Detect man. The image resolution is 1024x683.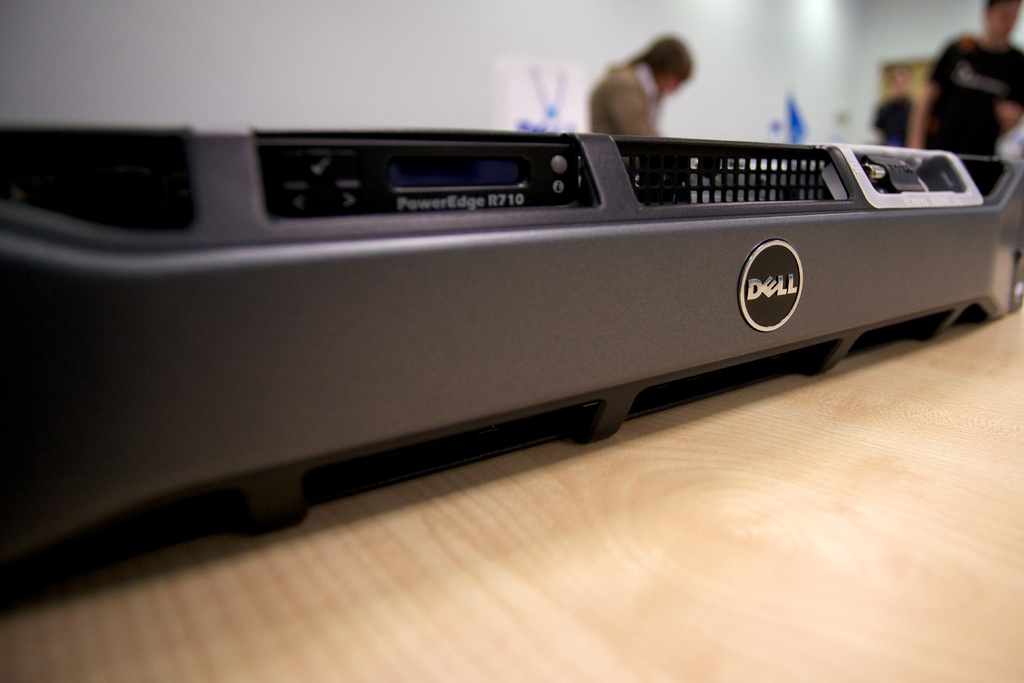
bbox(902, 0, 1023, 152).
